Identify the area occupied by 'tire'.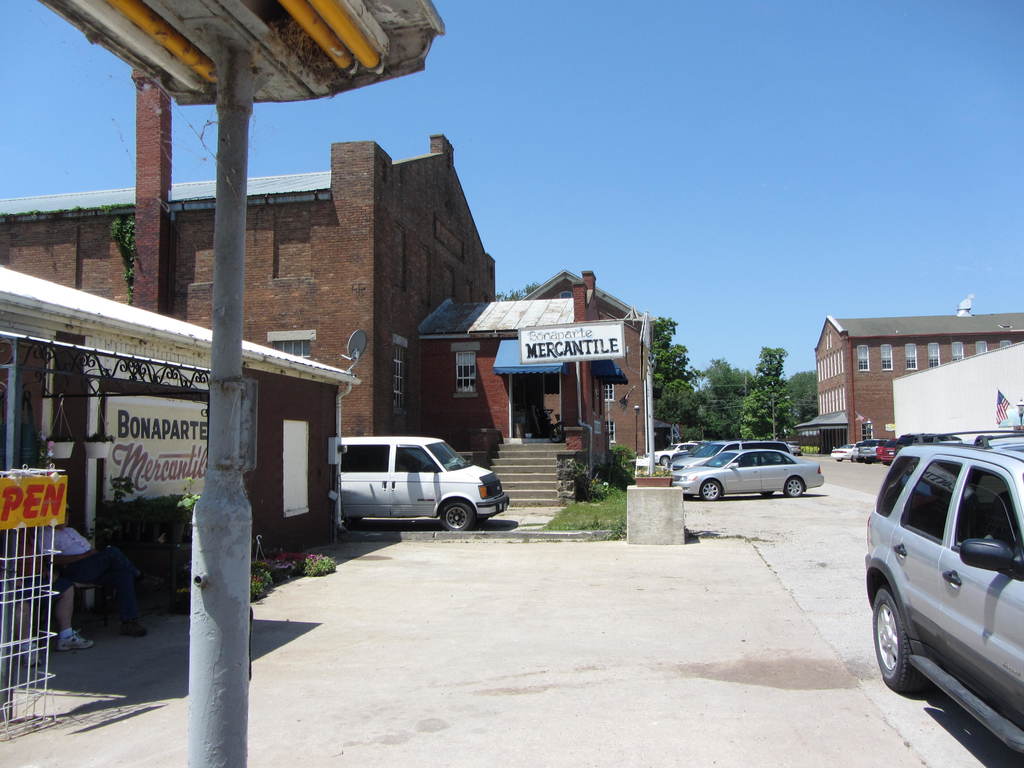
Area: locate(868, 583, 918, 691).
